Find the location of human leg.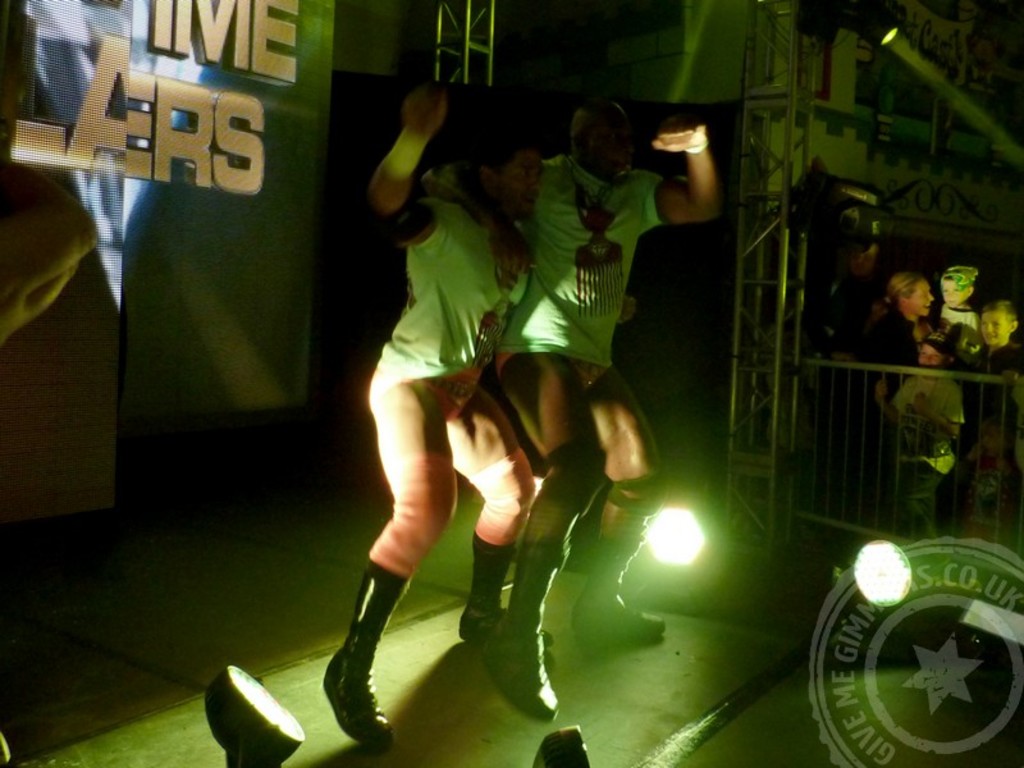
Location: rect(571, 365, 664, 655).
